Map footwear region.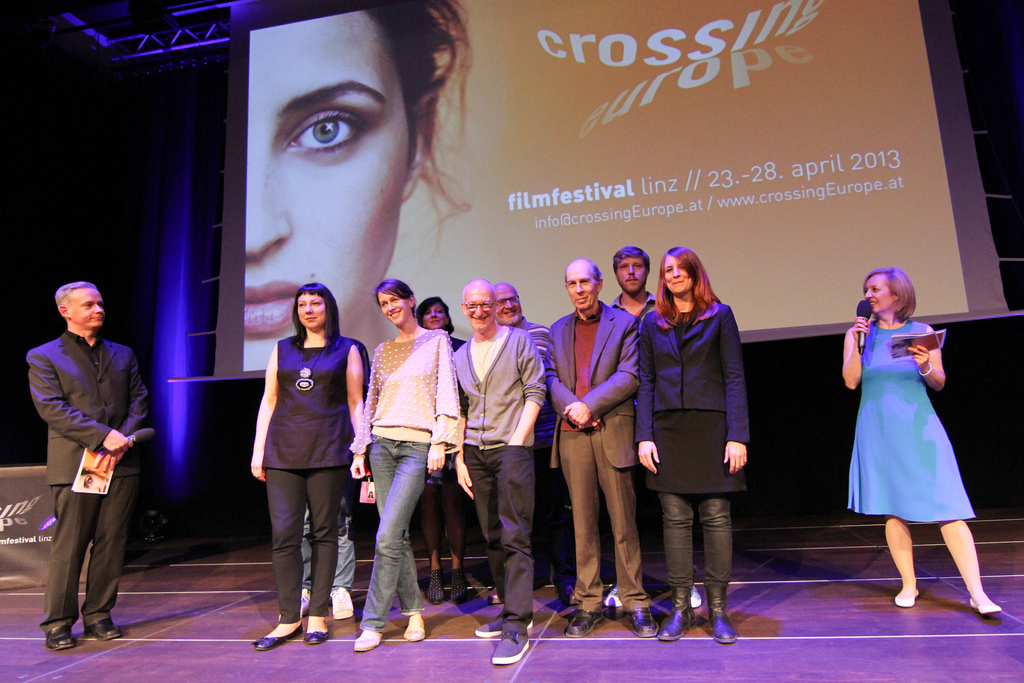
Mapped to (296, 589, 312, 613).
